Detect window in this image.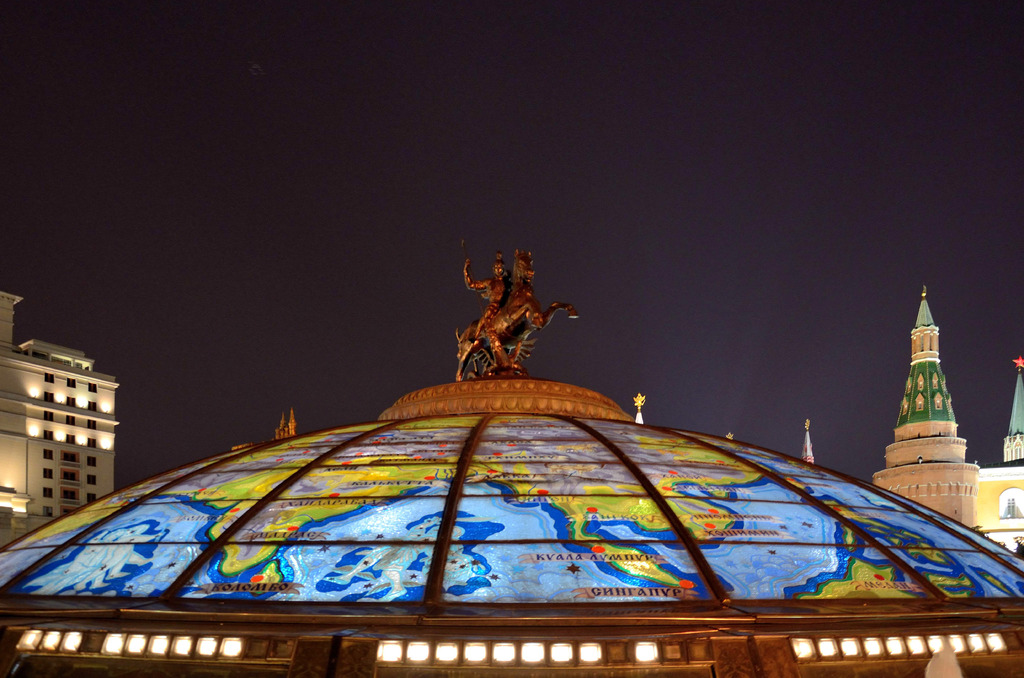
Detection: detection(42, 467, 54, 477).
